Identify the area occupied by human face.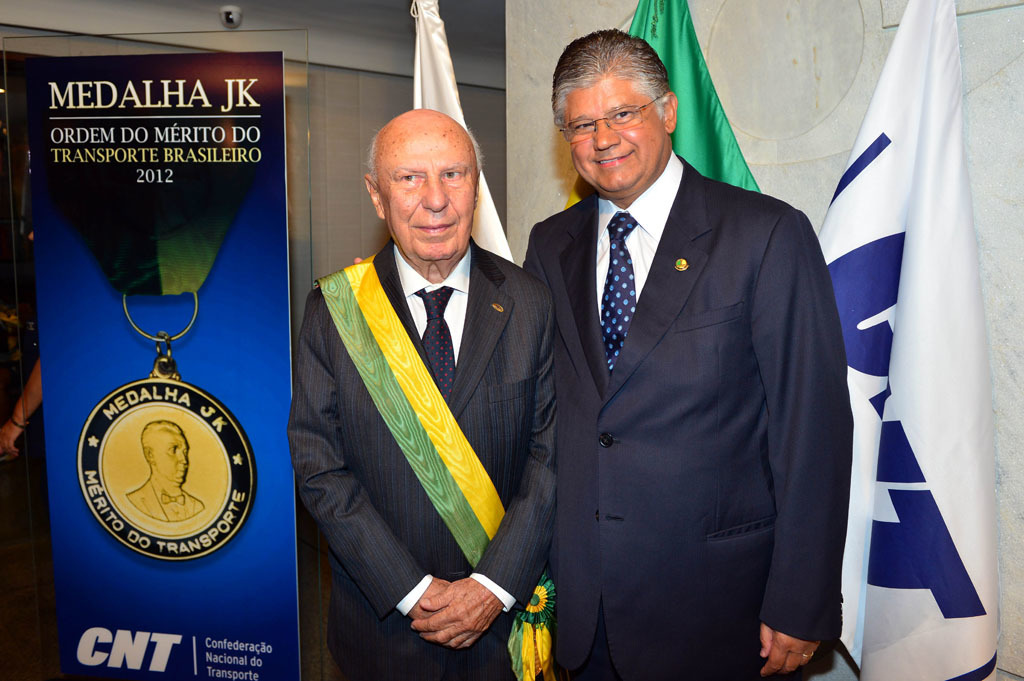
Area: l=372, t=117, r=481, b=263.
